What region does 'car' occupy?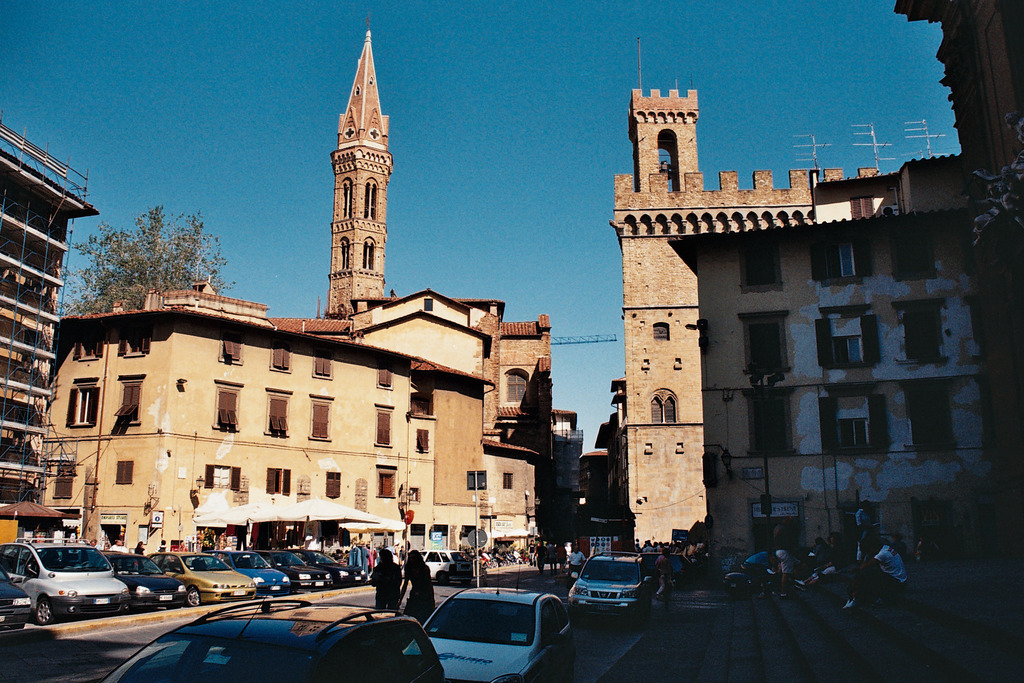
[left=100, top=547, right=189, bottom=616].
